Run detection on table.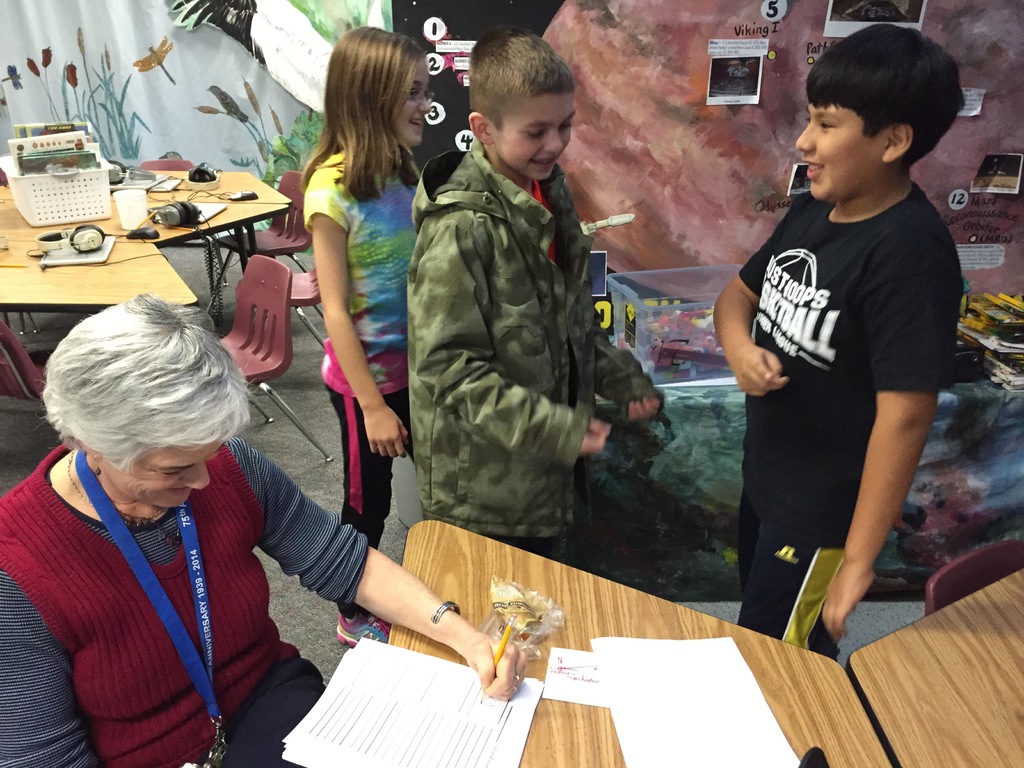
Result: rect(849, 569, 1023, 767).
